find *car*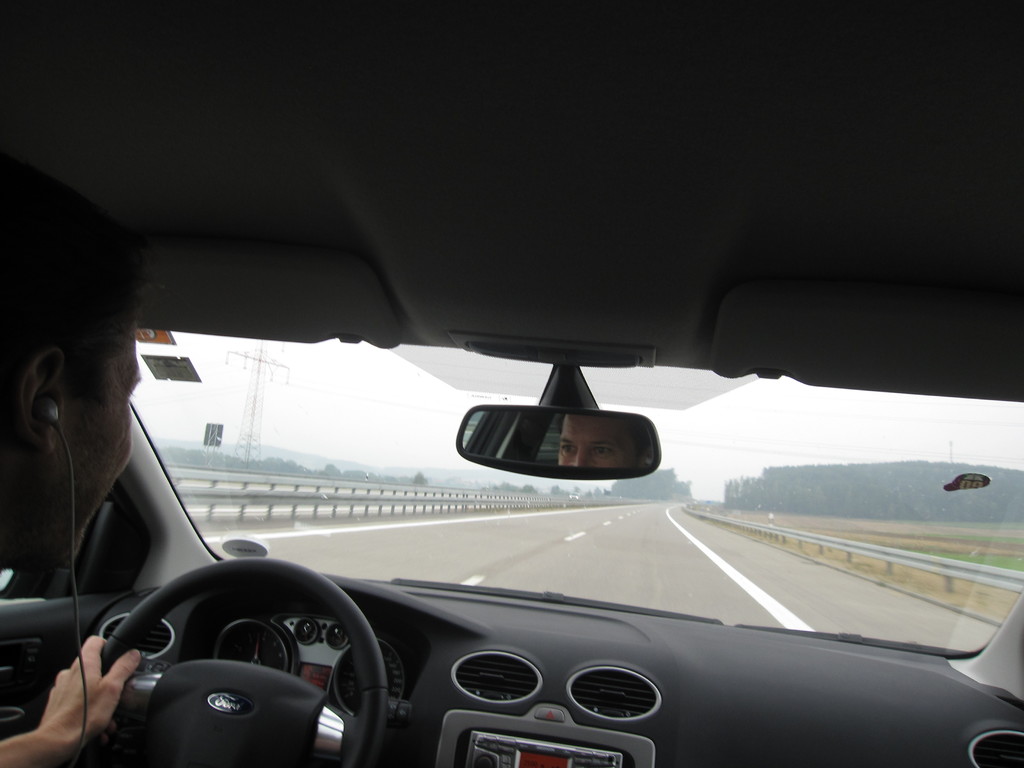
{"x1": 0, "y1": 0, "x2": 1023, "y2": 767}
